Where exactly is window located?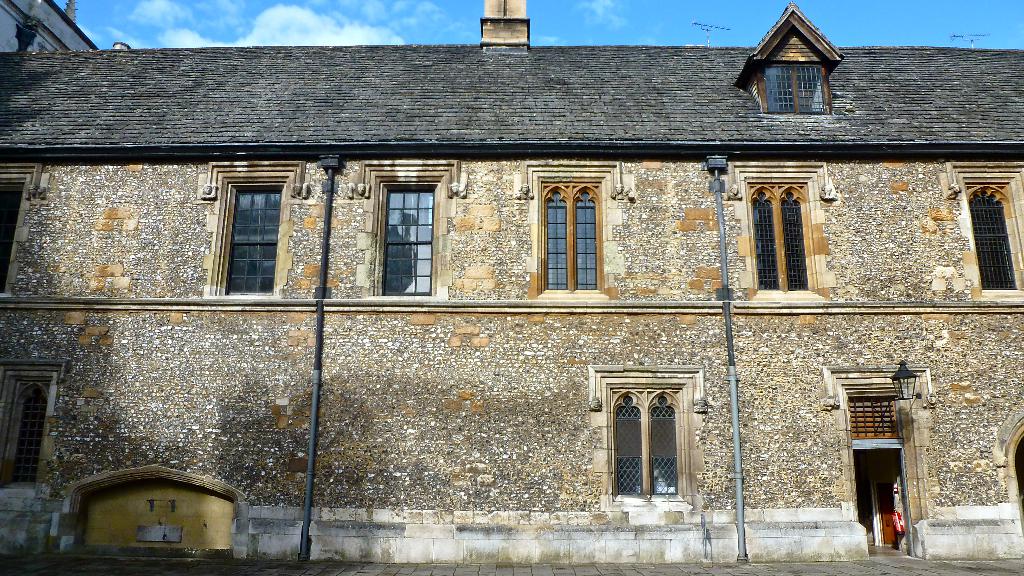
Its bounding box is <bbox>731, 160, 833, 305</bbox>.
